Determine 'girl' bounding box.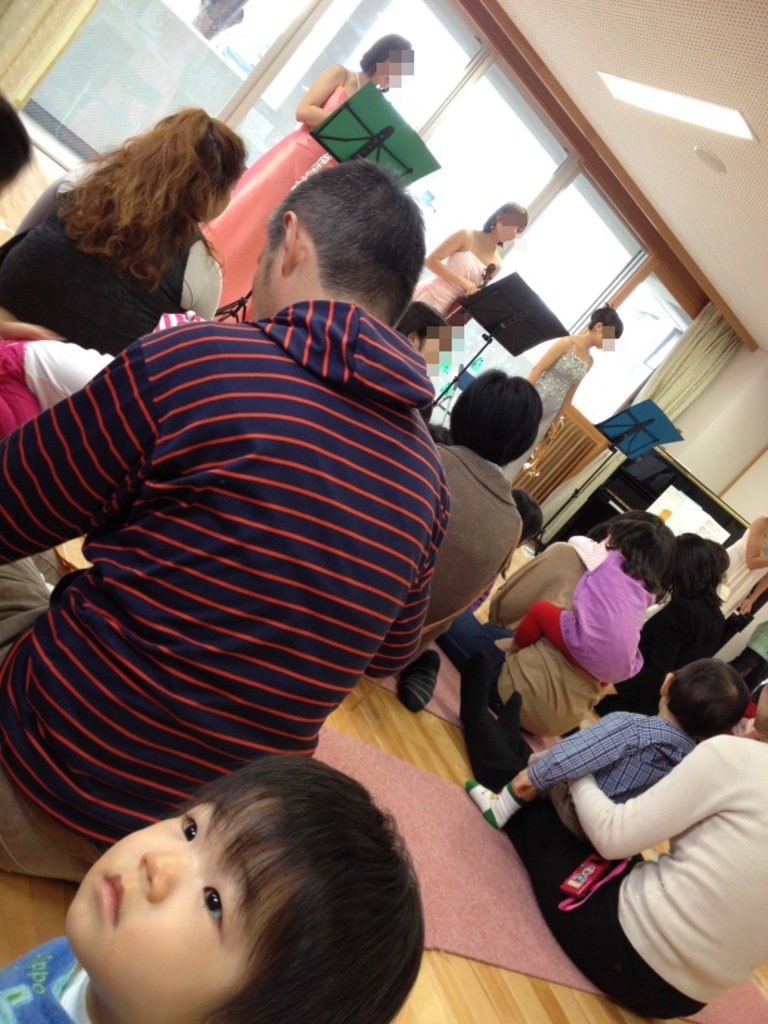
Determined: left=201, top=36, right=412, bottom=324.
